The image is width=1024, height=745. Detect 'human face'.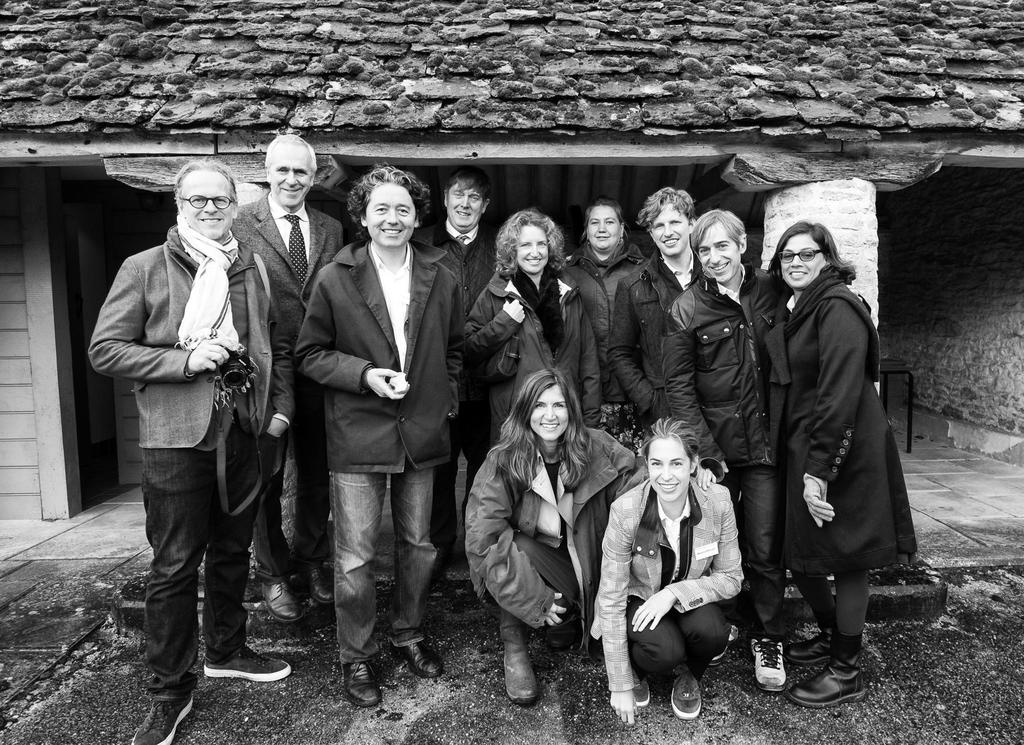
Detection: region(269, 151, 312, 204).
